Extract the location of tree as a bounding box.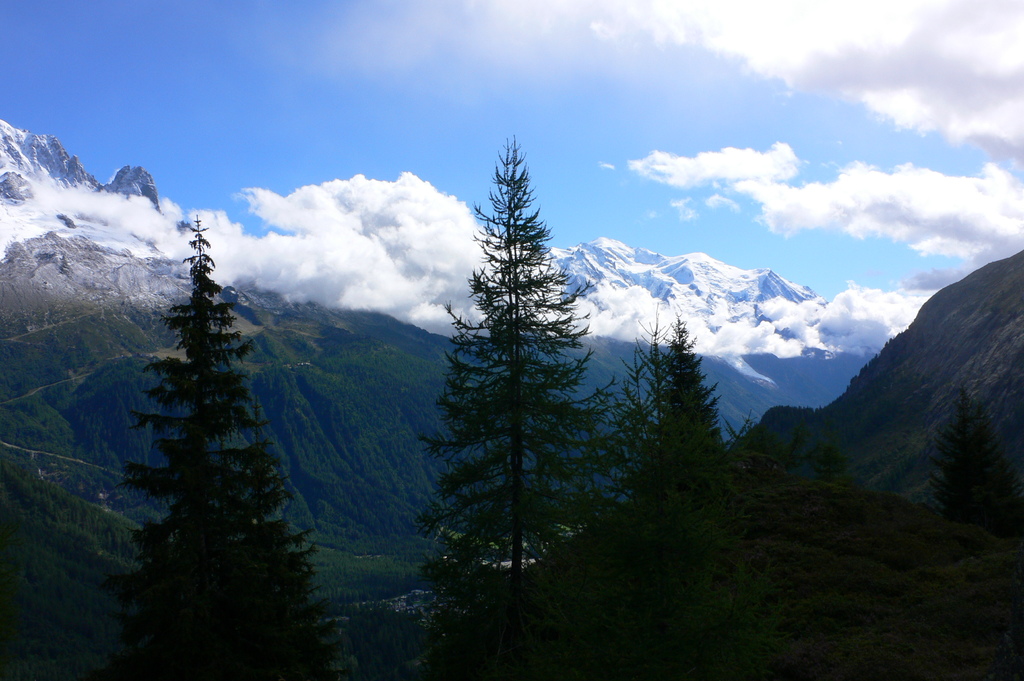
750 419 808 481.
